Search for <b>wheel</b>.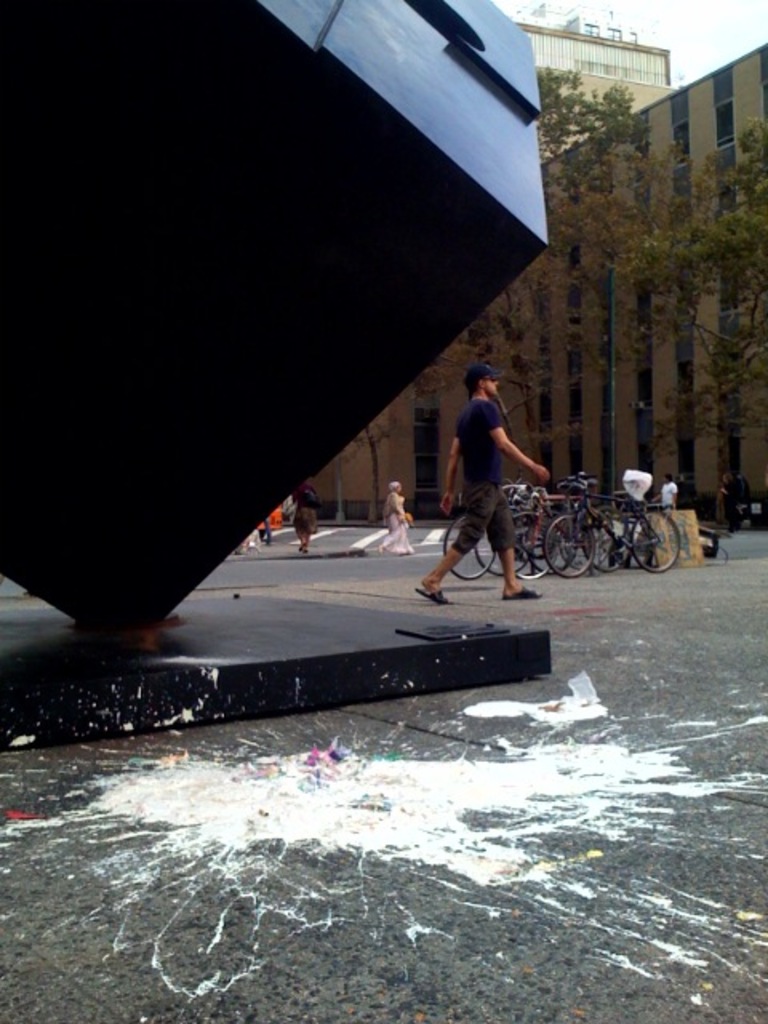
Found at 630, 506, 680, 574.
